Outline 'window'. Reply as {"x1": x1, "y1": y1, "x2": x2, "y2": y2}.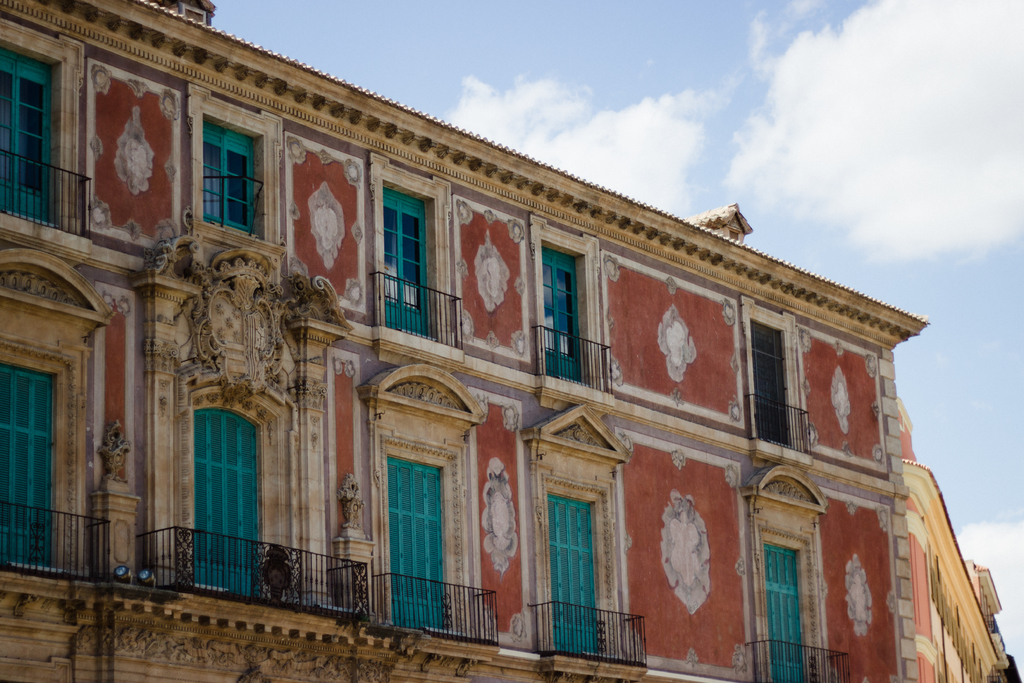
{"x1": 375, "y1": 365, "x2": 502, "y2": 641}.
